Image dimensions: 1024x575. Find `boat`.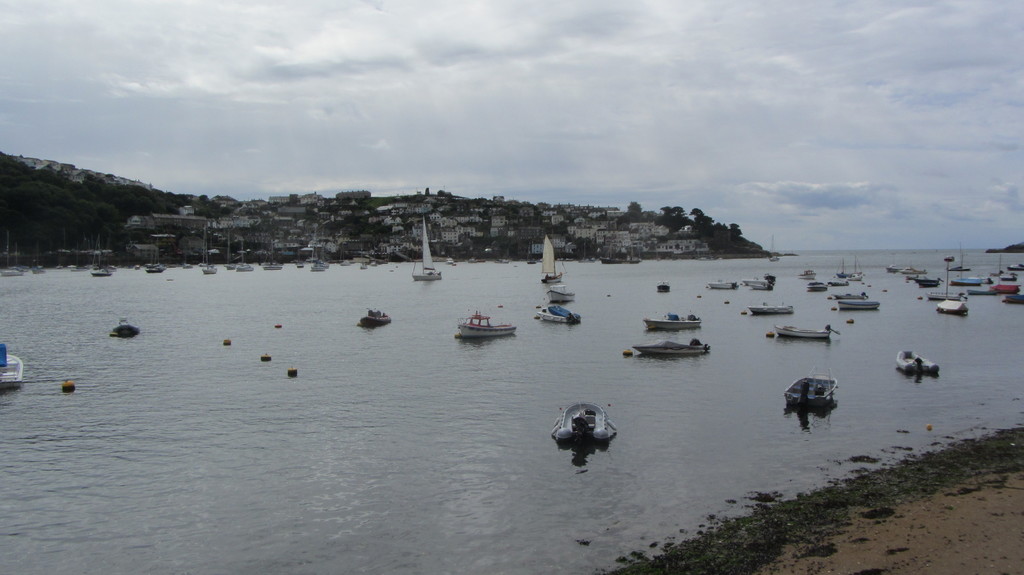
[x1=776, y1=328, x2=835, y2=342].
